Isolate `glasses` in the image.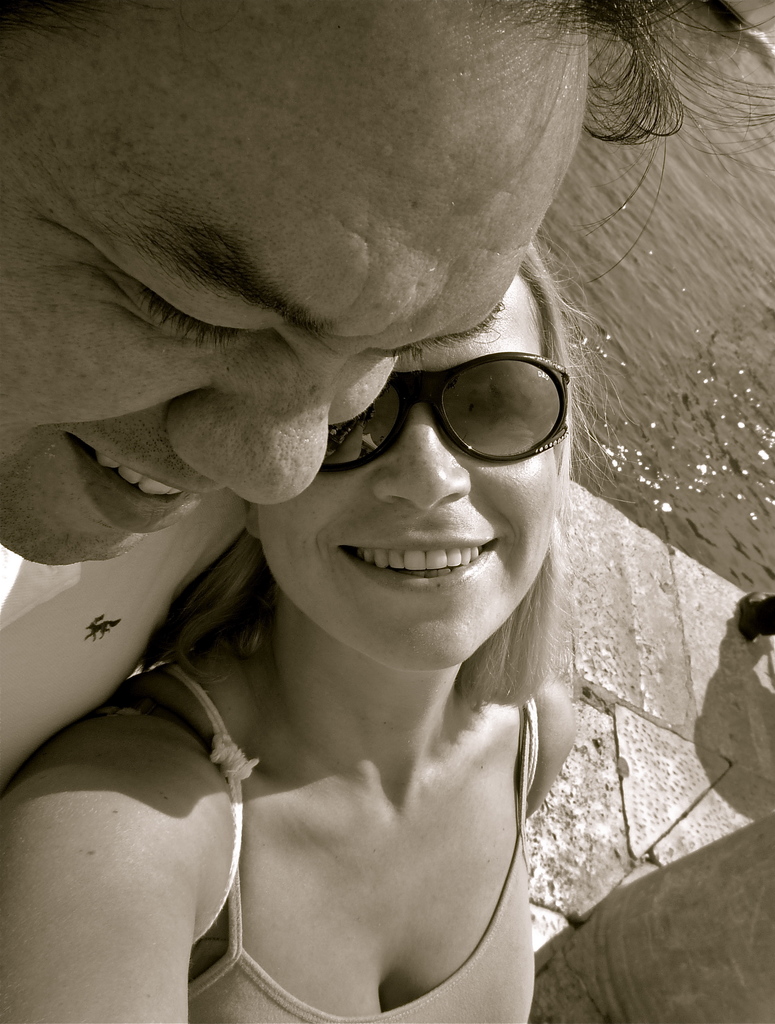
Isolated region: <bbox>238, 336, 577, 486</bbox>.
